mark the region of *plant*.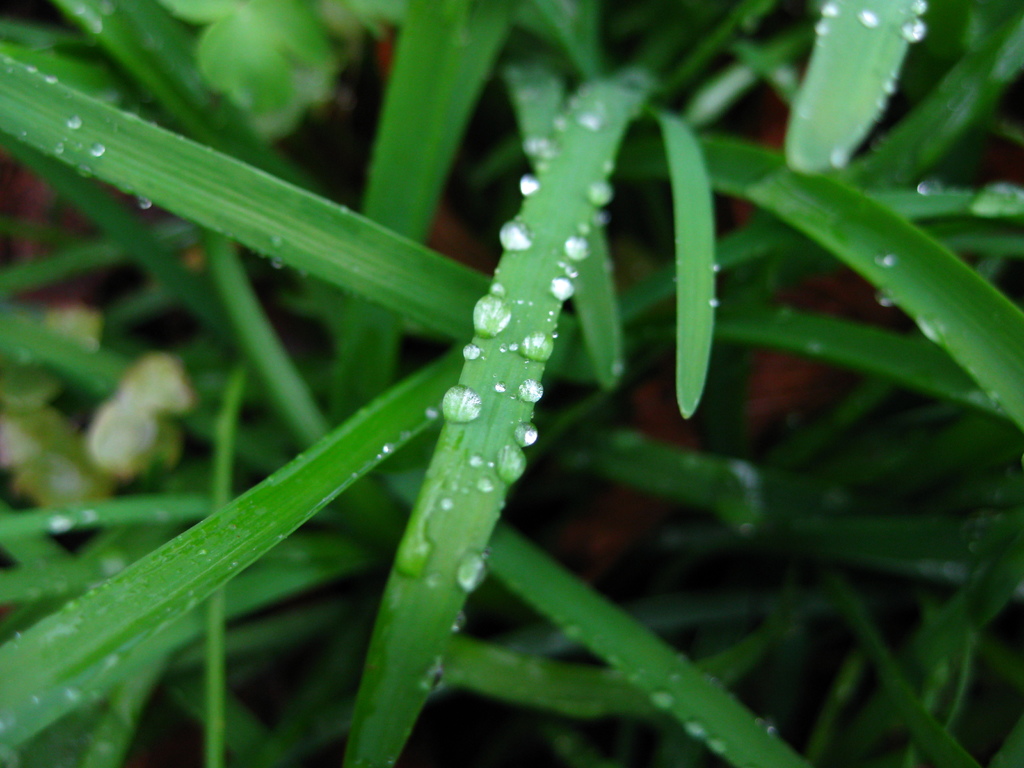
Region: box=[66, 25, 924, 740].
